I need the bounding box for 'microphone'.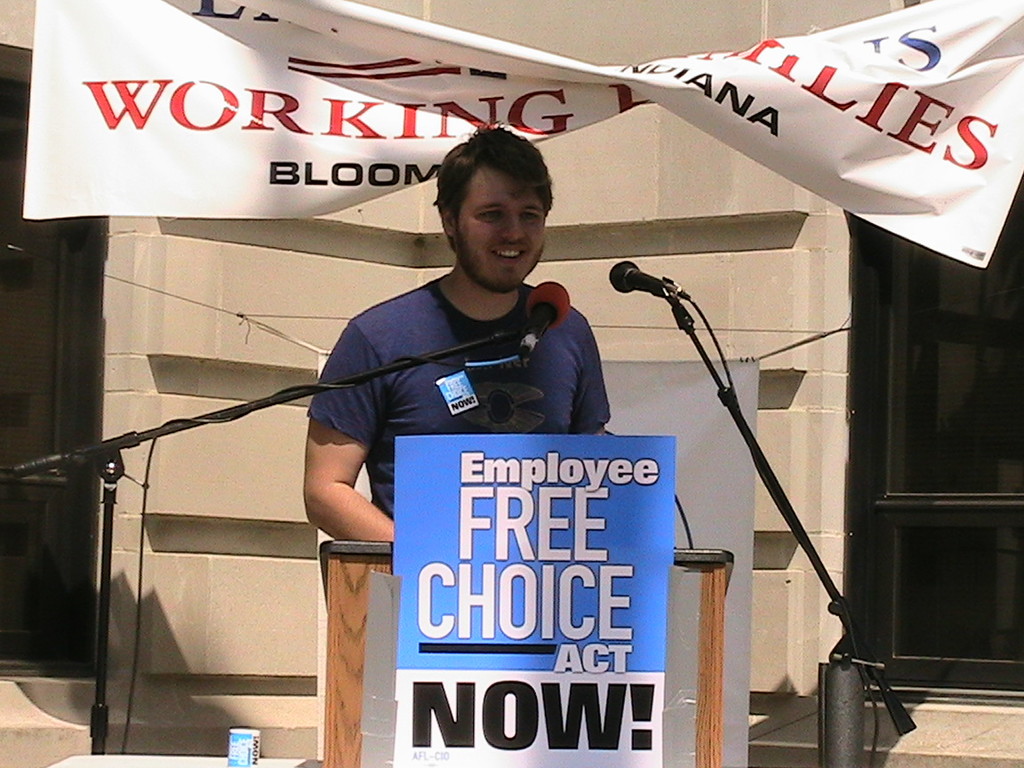
Here it is: detection(519, 279, 569, 369).
